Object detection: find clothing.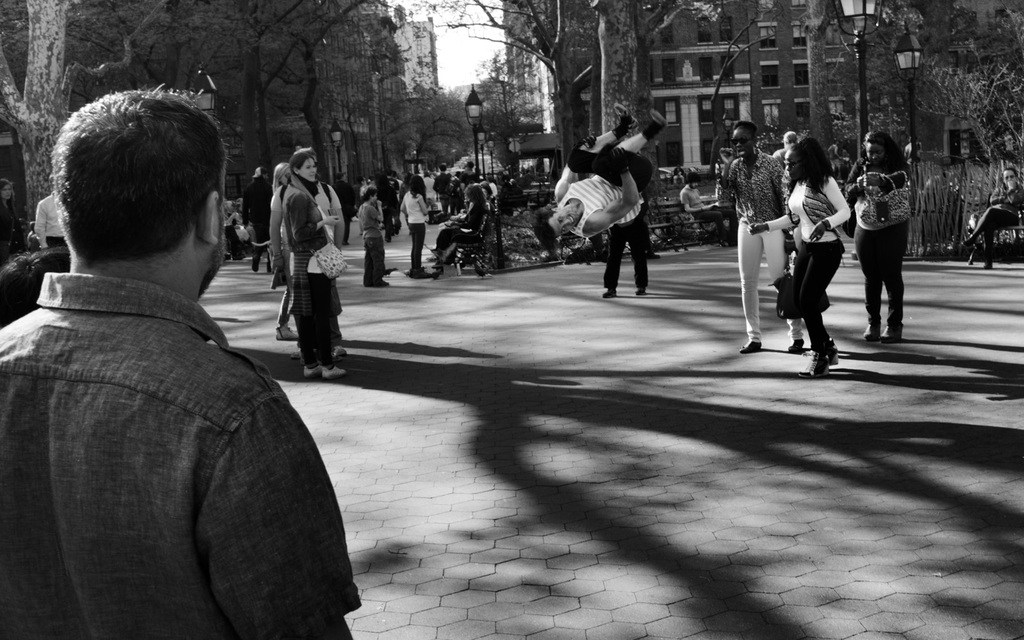
{"x1": 241, "y1": 172, "x2": 269, "y2": 265}.
